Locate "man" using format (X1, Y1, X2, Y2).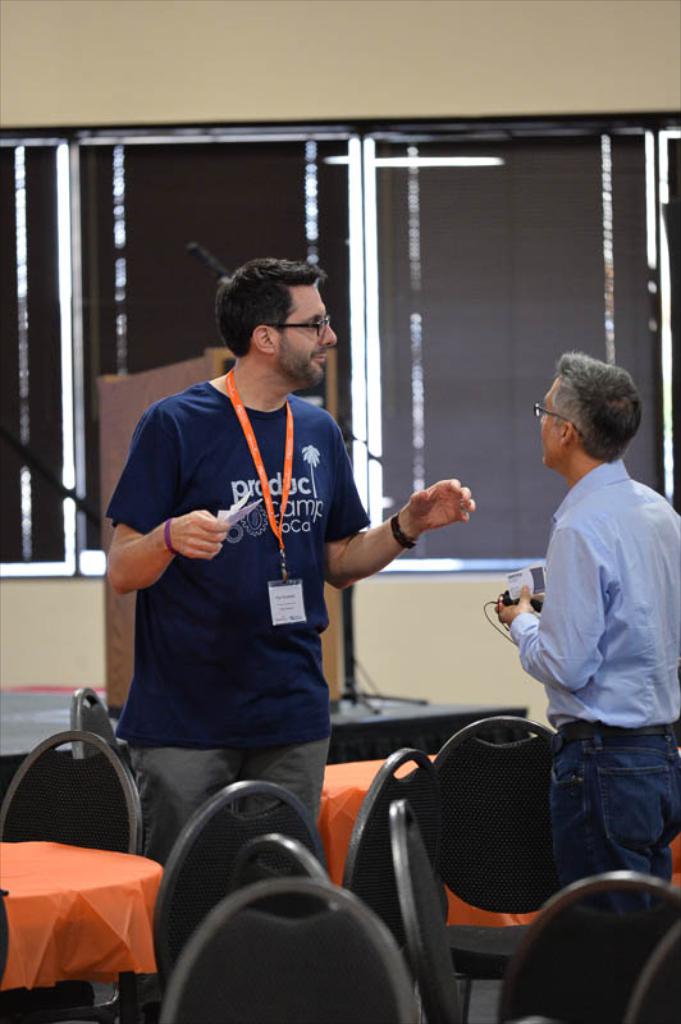
(490, 335, 675, 946).
